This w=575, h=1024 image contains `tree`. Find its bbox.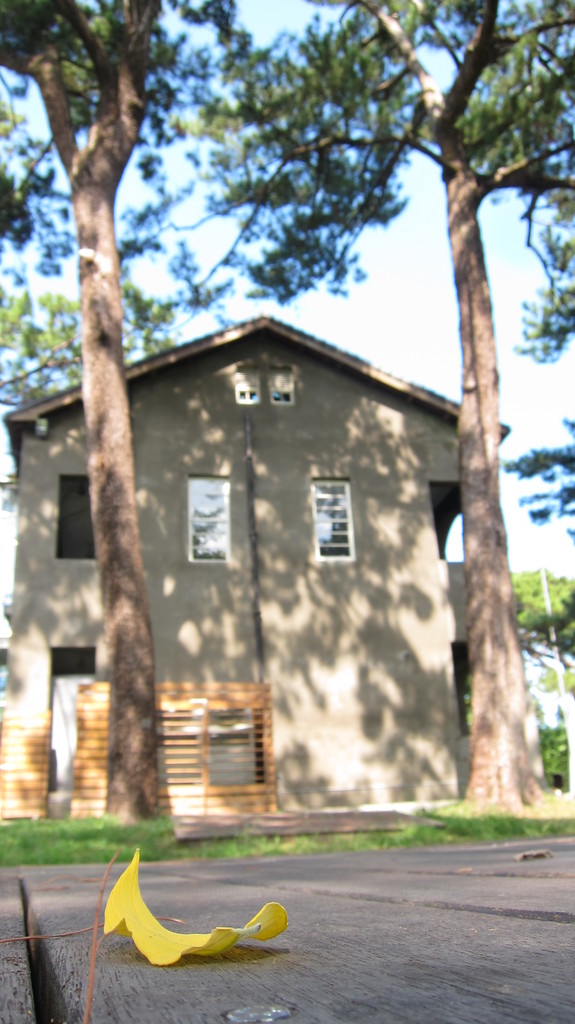
left=207, top=0, right=574, bottom=815.
